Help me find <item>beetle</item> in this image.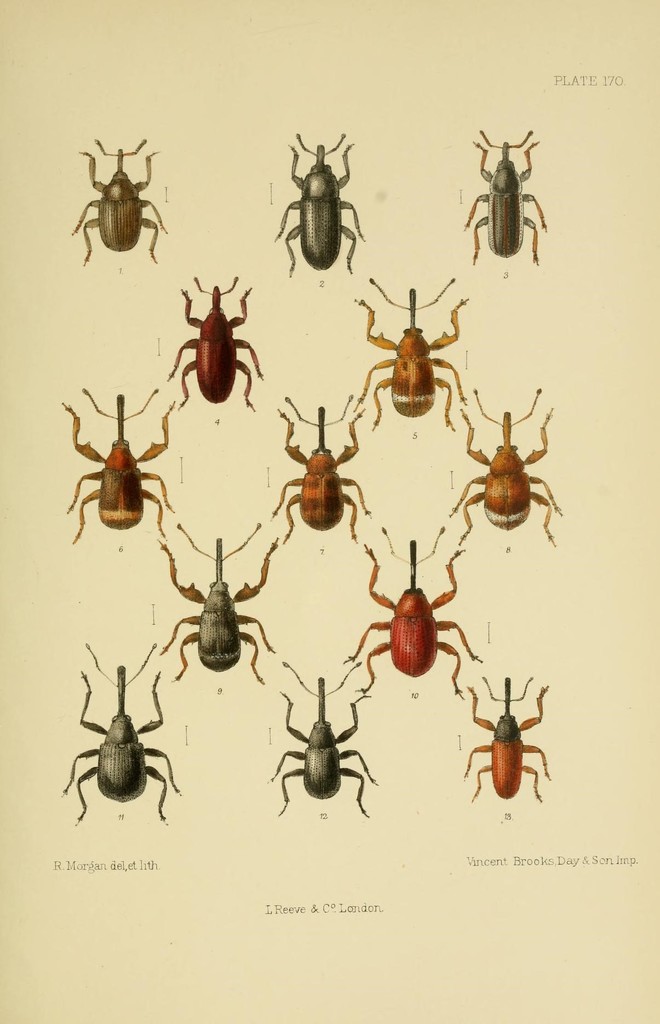
Found it: BBox(453, 386, 565, 543).
